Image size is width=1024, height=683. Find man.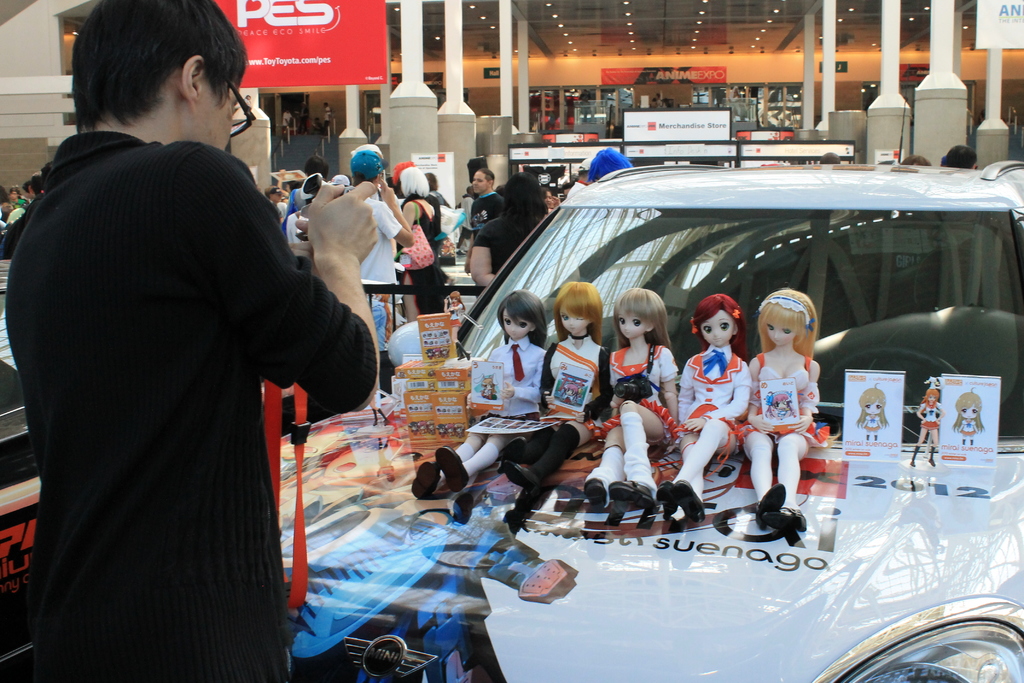
[left=20, top=10, right=379, bottom=668].
